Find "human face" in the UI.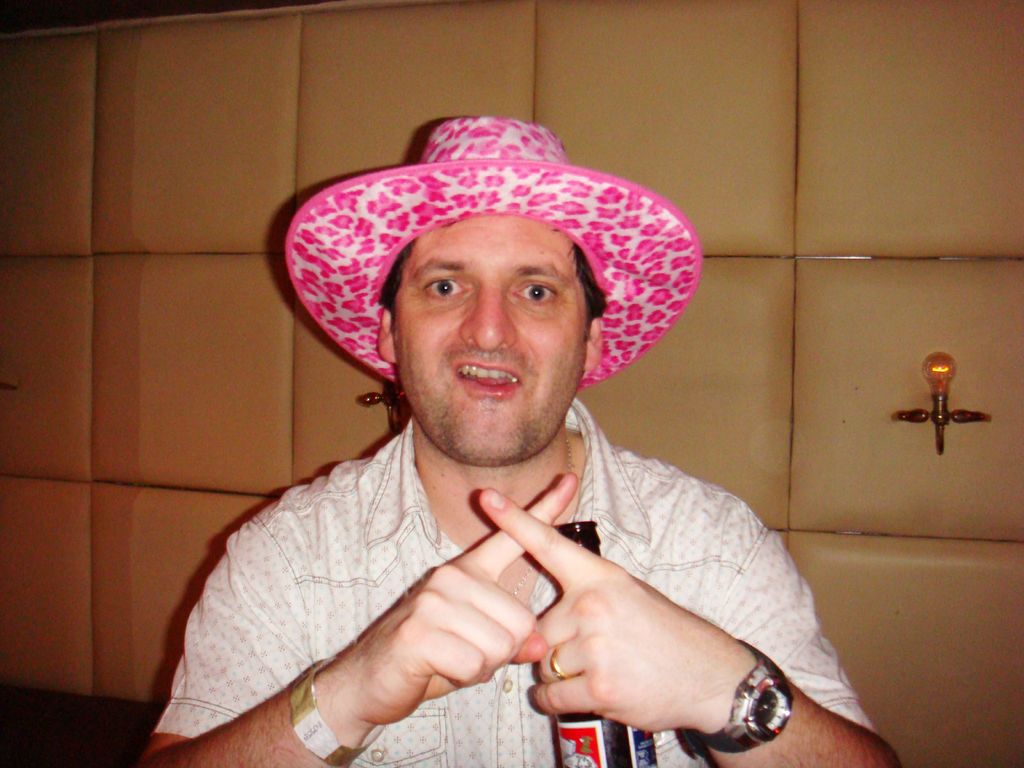
UI element at 393, 214, 584, 465.
